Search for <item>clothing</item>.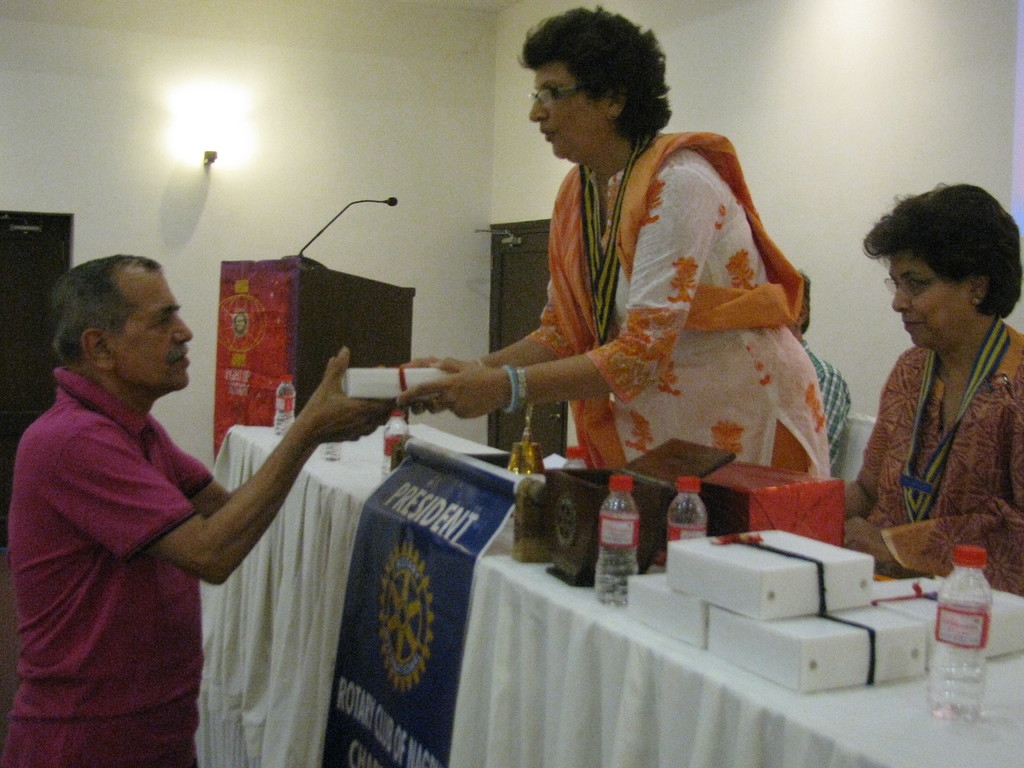
Found at 0/369/212/767.
